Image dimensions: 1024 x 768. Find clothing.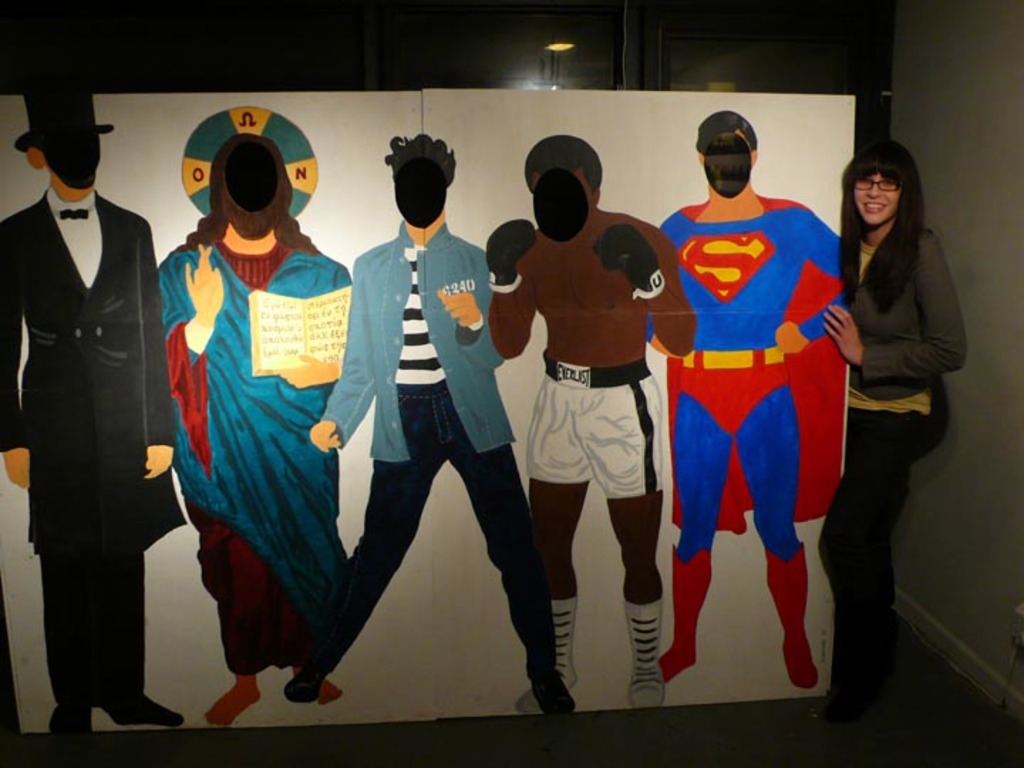
(845, 223, 949, 624).
